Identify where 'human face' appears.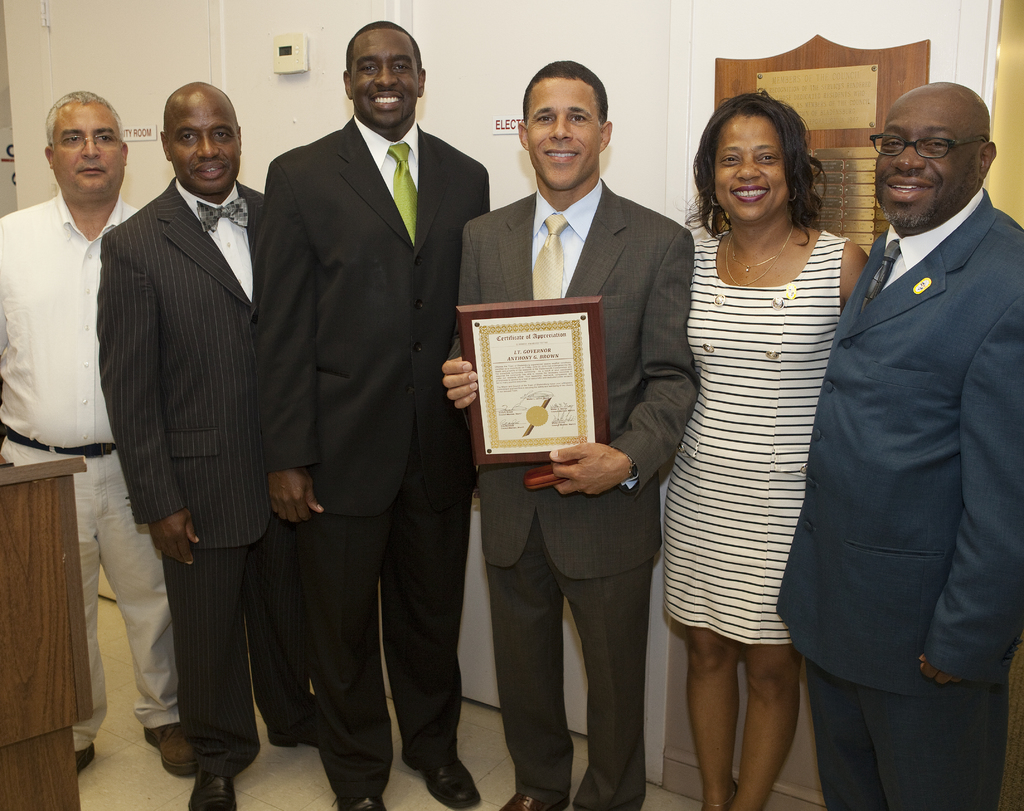
Appears at 45:102:123:199.
